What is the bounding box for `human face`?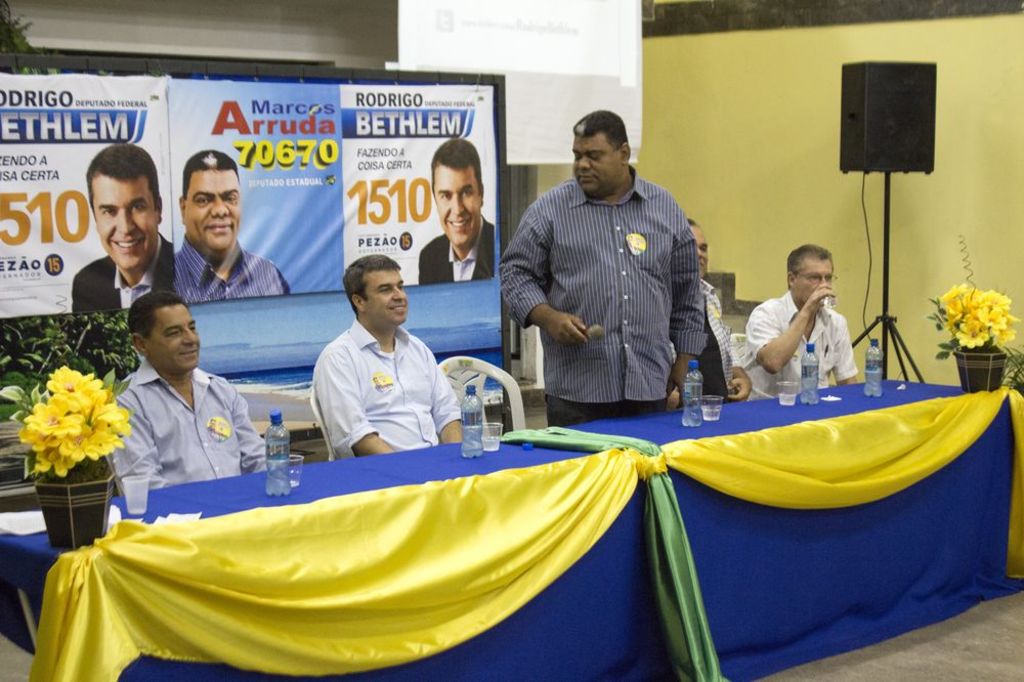
bbox=(362, 266, 411, 330).
